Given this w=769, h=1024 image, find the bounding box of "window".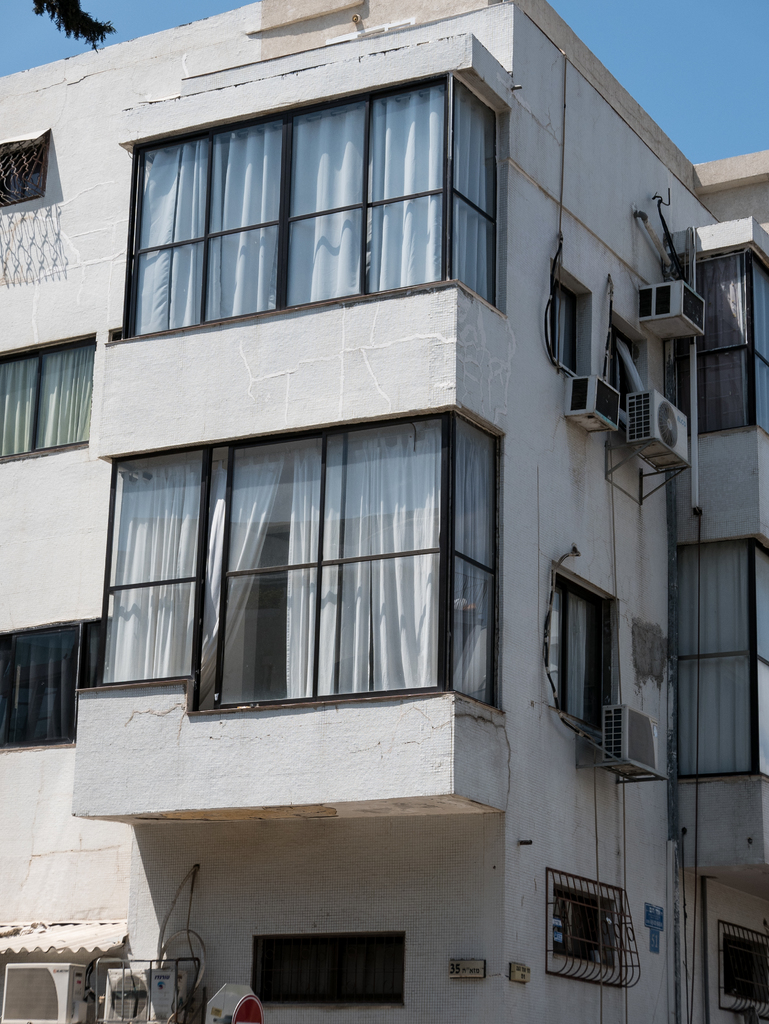
detection(0, 339, 92, 460).
